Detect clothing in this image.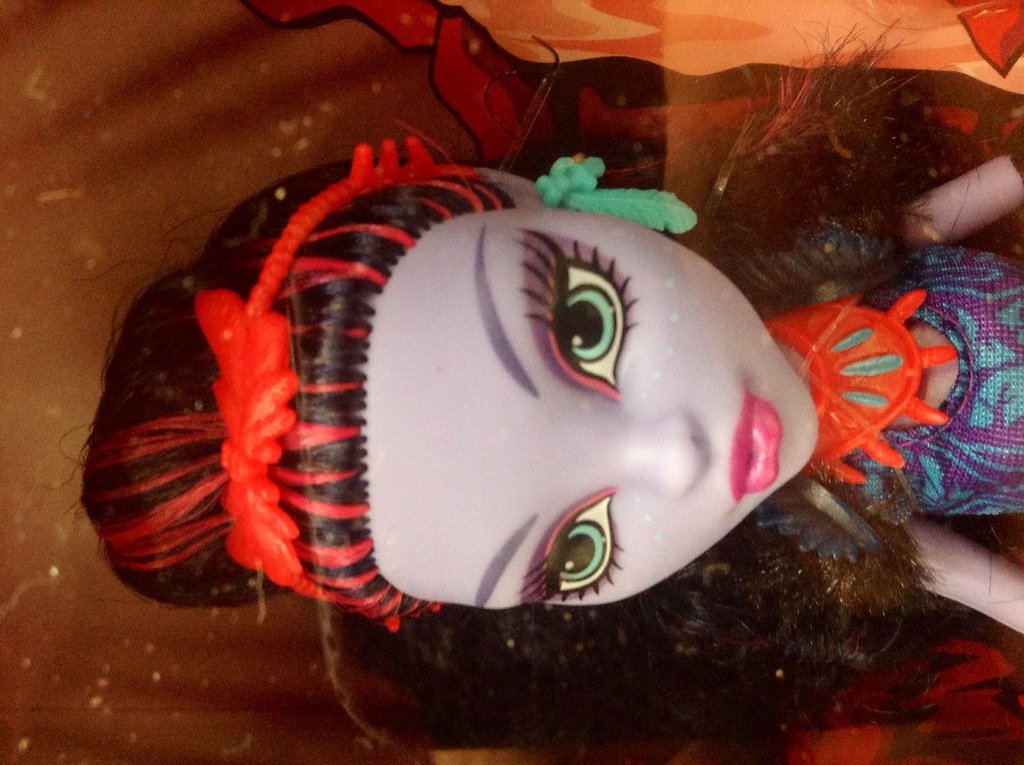
Detection: Rect(794, 239, 1023, 538).
